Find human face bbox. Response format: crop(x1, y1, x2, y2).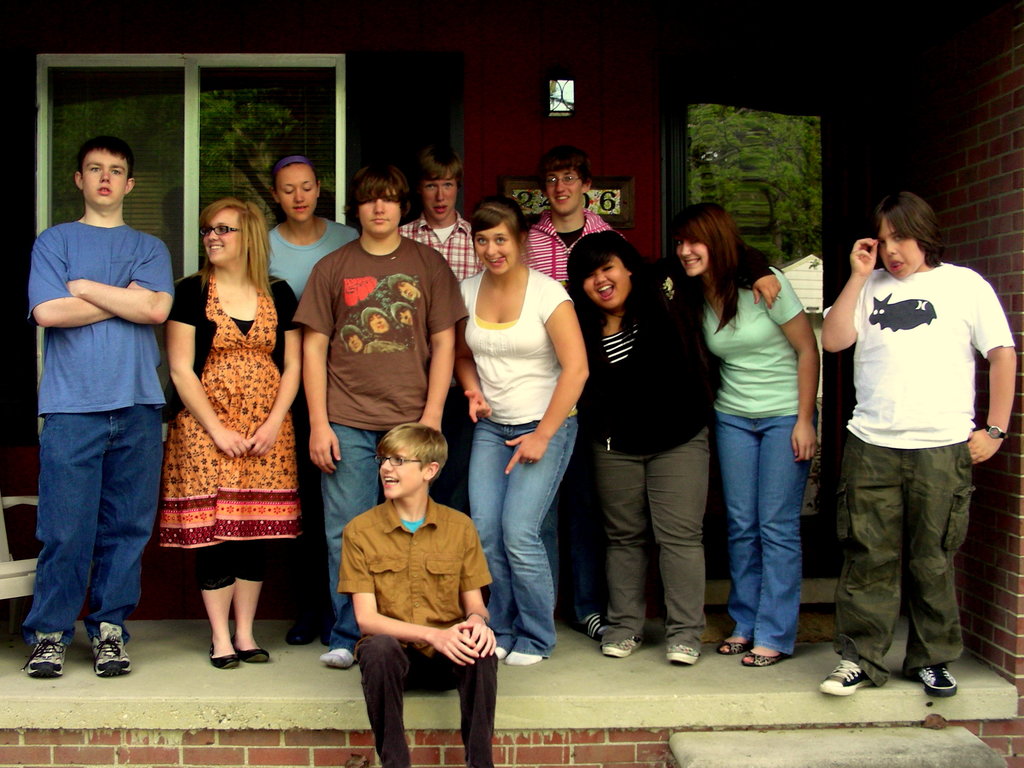
crop(376, 450, 428, 498).
